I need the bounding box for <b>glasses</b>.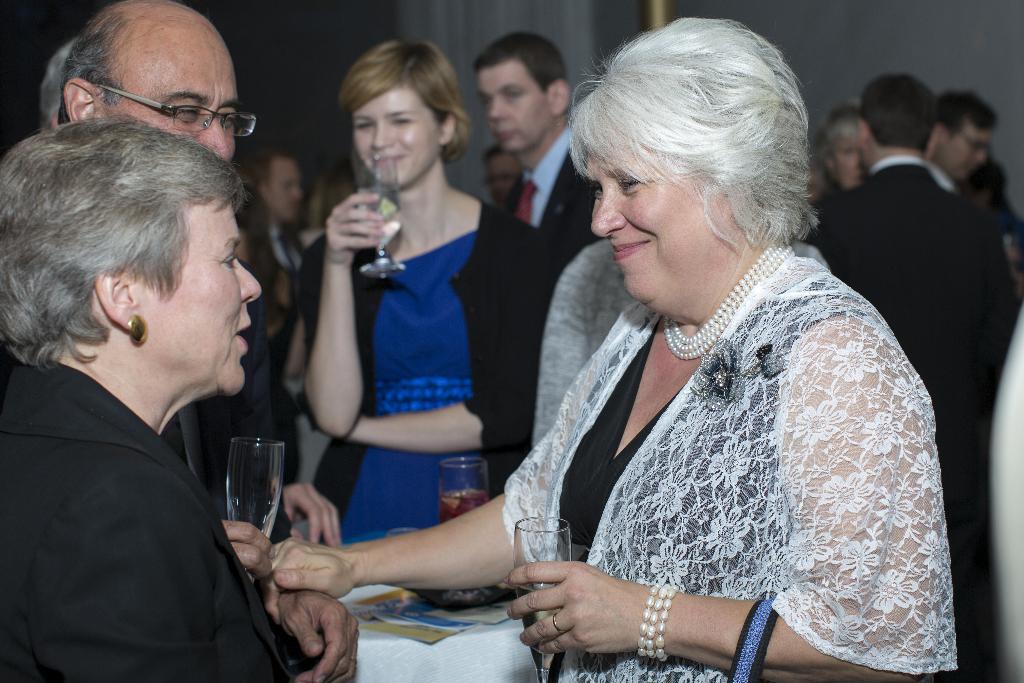
Here it is: 960, 132, 991, 151.
